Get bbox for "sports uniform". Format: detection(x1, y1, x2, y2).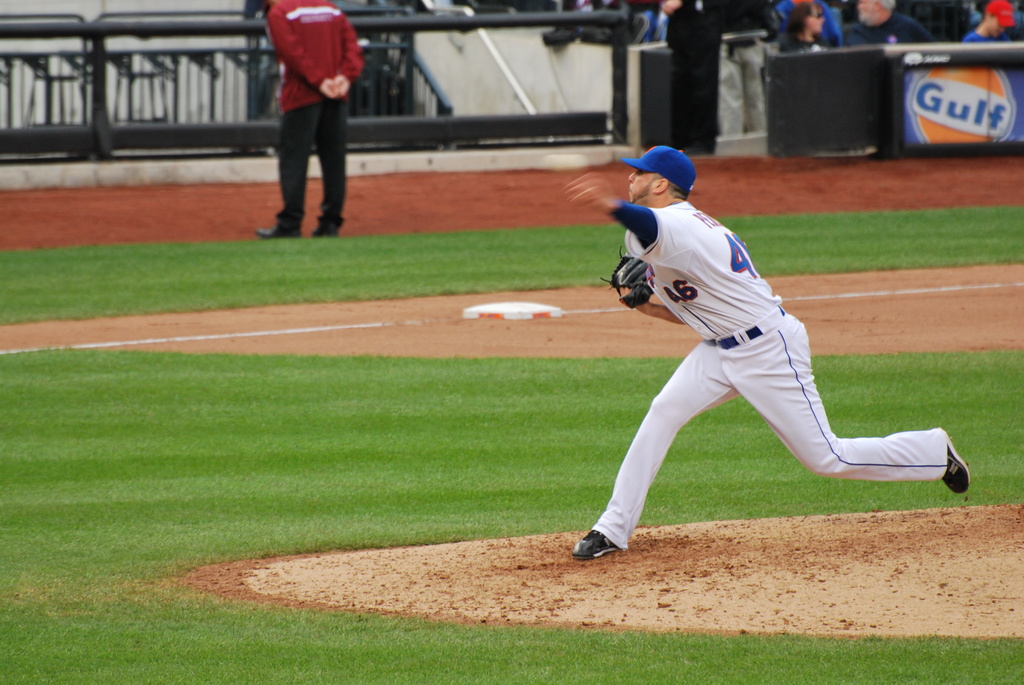
detection(572, 146, 970, 562).
